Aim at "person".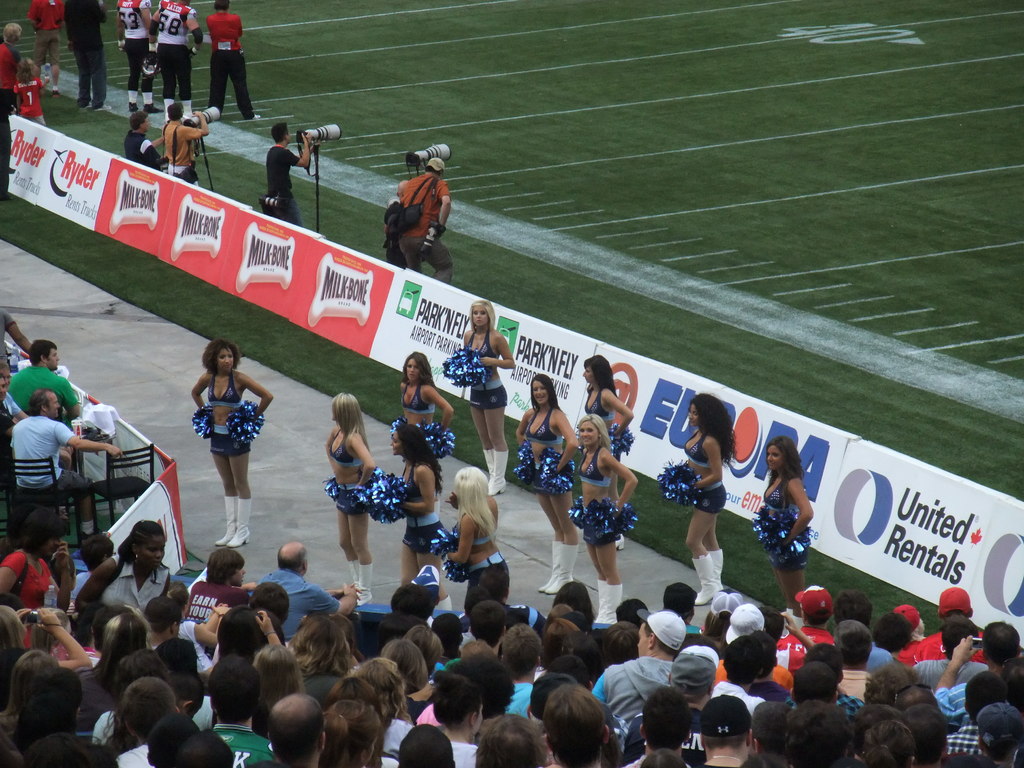
Aimed at (499, 623, 543, 712).
